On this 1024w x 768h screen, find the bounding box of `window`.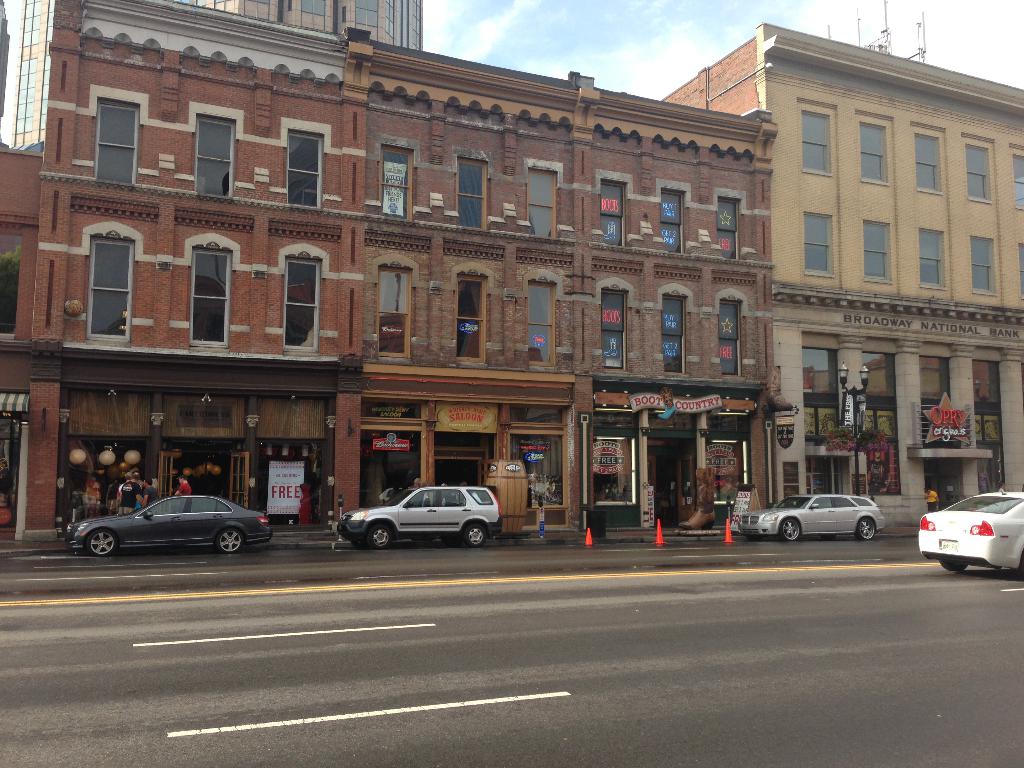
Bounding box: [789, 100, 845, 186].
